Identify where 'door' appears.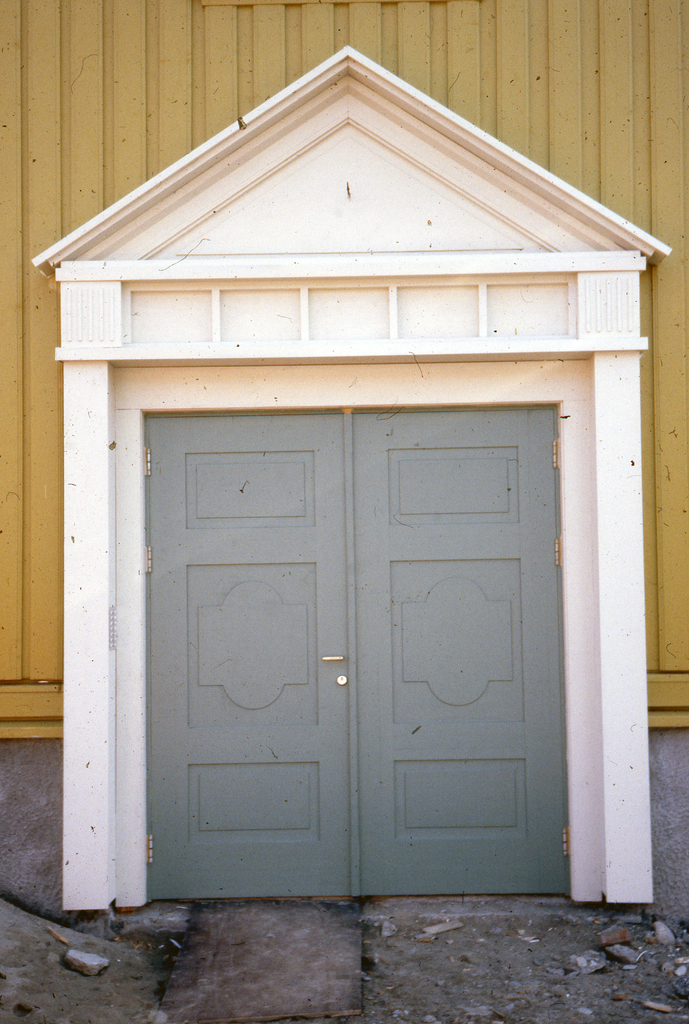
Appears at [left=145, top=396, right=575, bottom=909].
